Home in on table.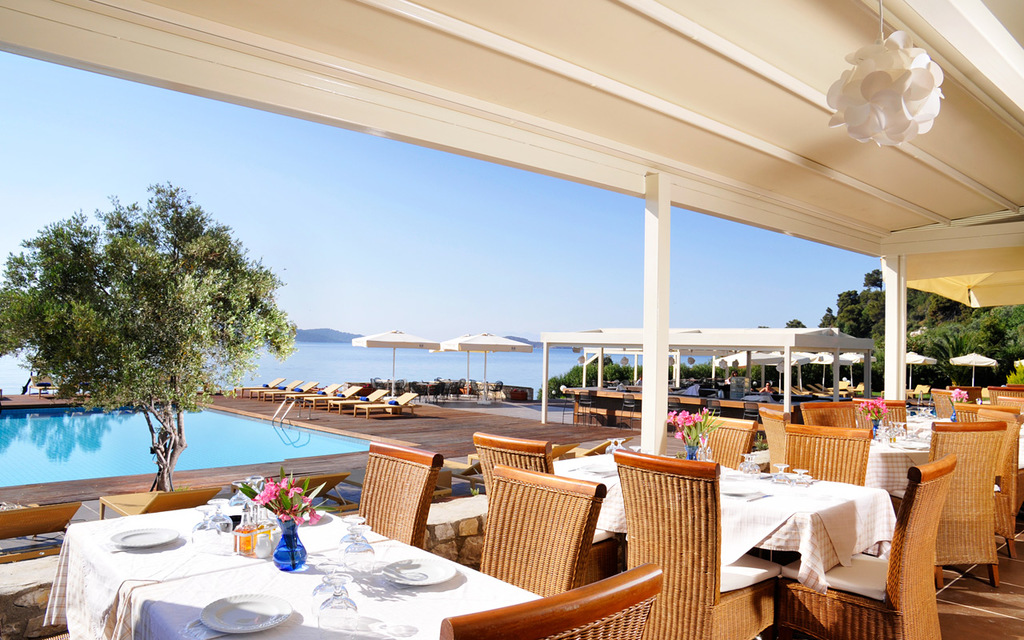
Homed in at {"x1": 48, "y1": 501, "x2": 537, "y2": 639}.
